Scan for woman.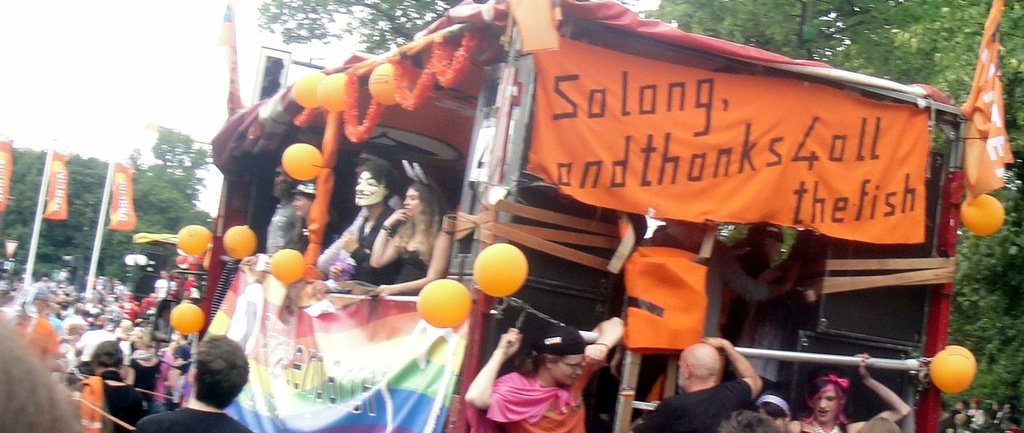
Scan result: rect(455, 324, 595, 425).
